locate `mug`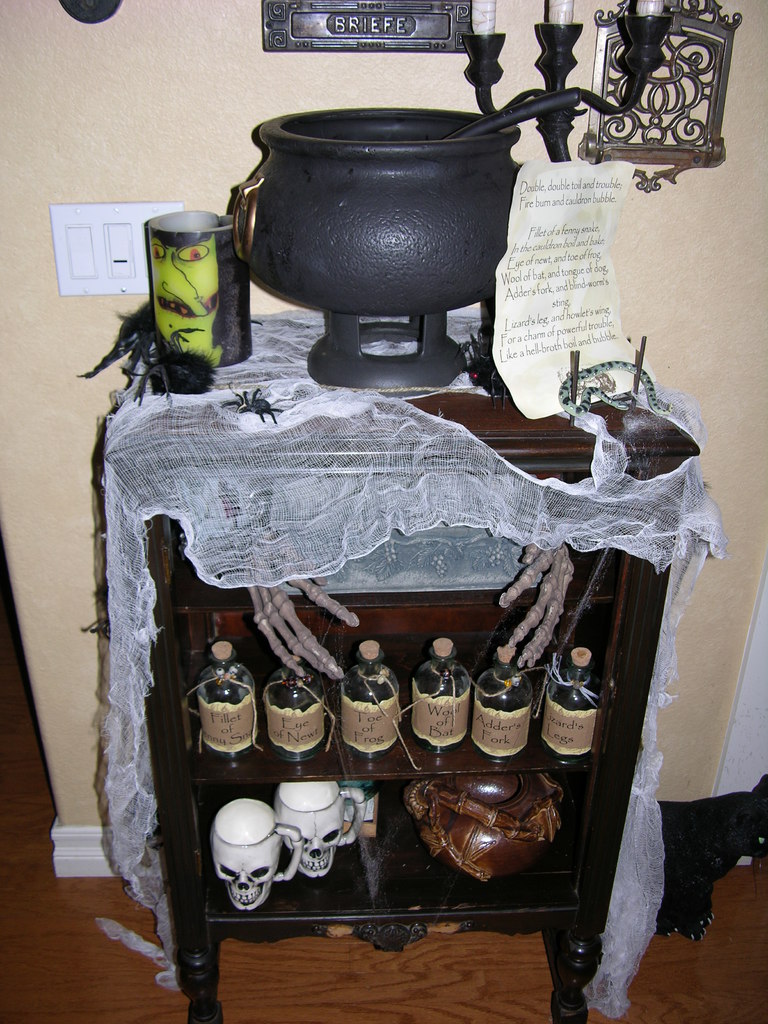
273:778:368:872
